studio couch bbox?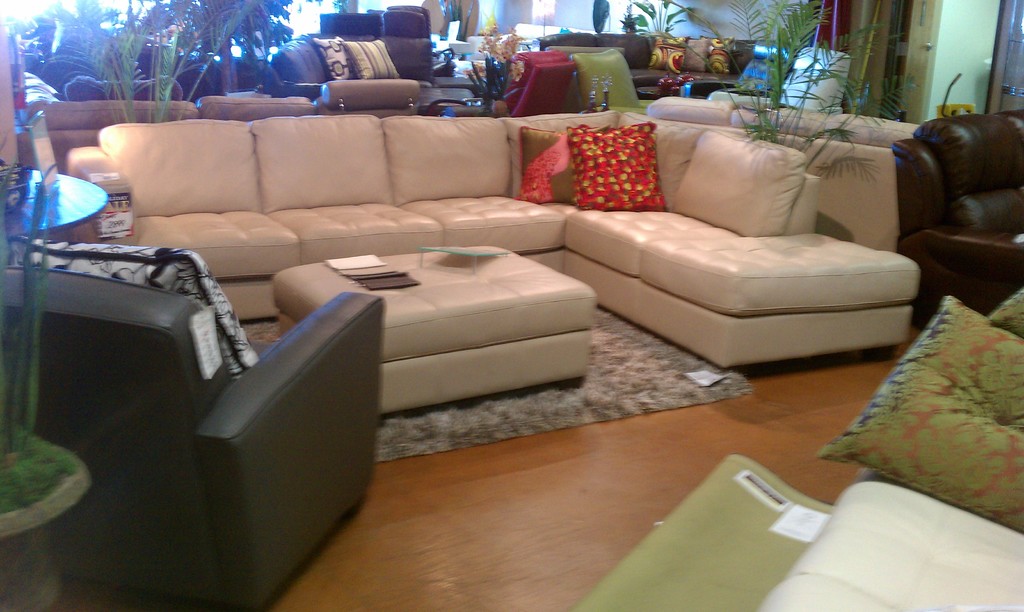
bbox=[533, 30, 849, 145]
